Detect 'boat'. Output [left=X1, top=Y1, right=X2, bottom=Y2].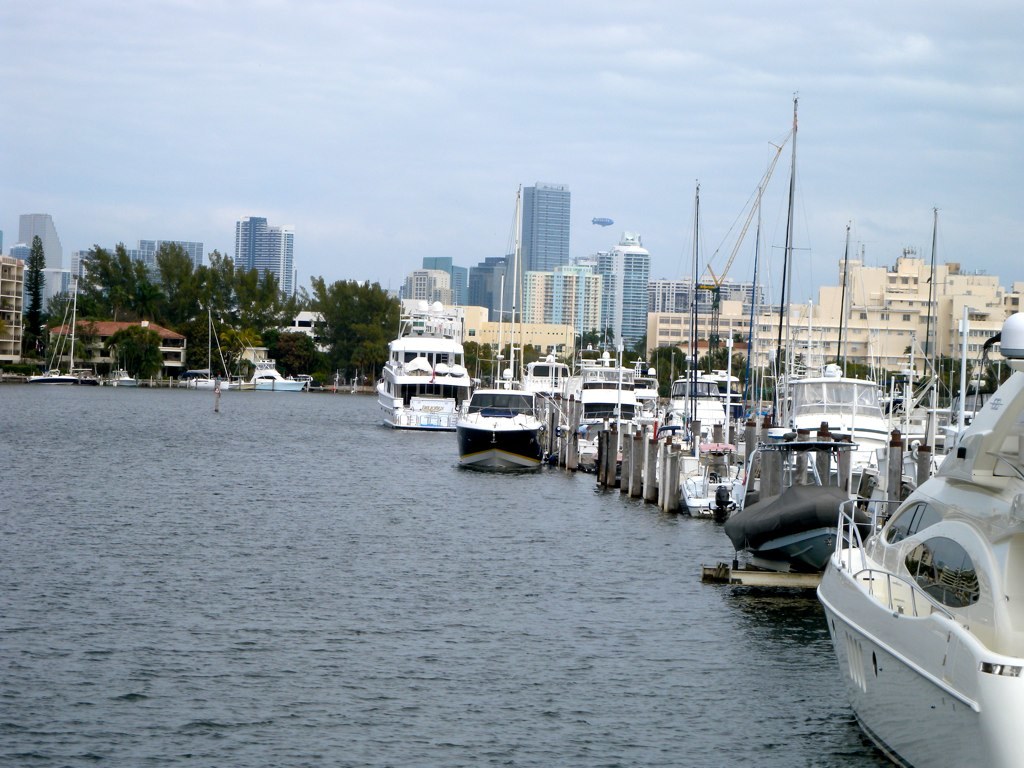
[left=714, top=89, right=906, bottom=585].
